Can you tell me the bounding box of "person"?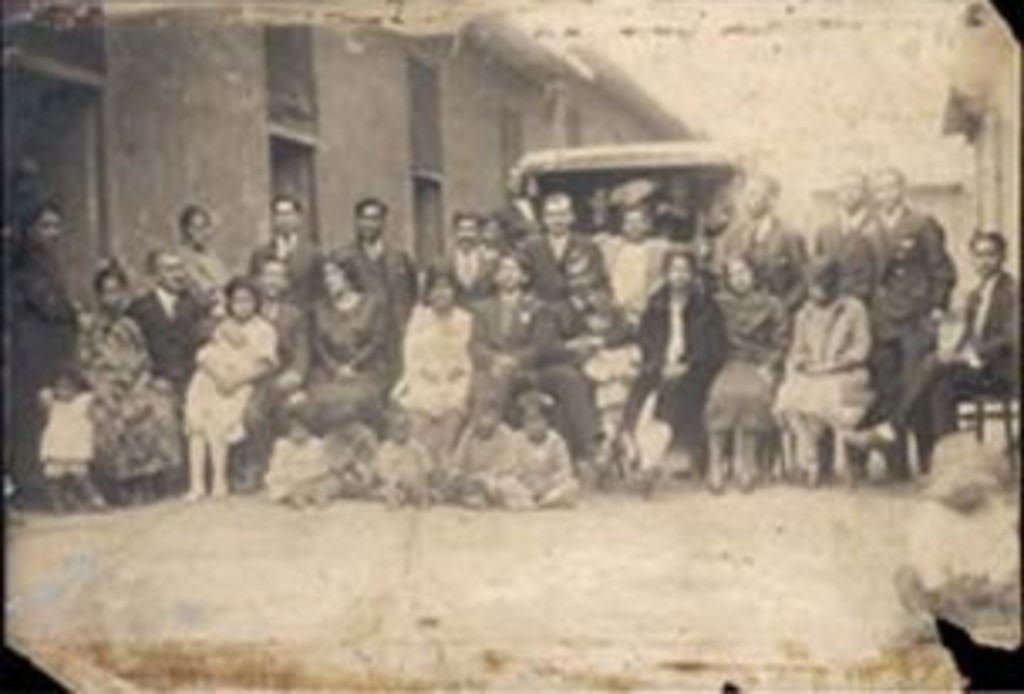
259,404,347,509.
